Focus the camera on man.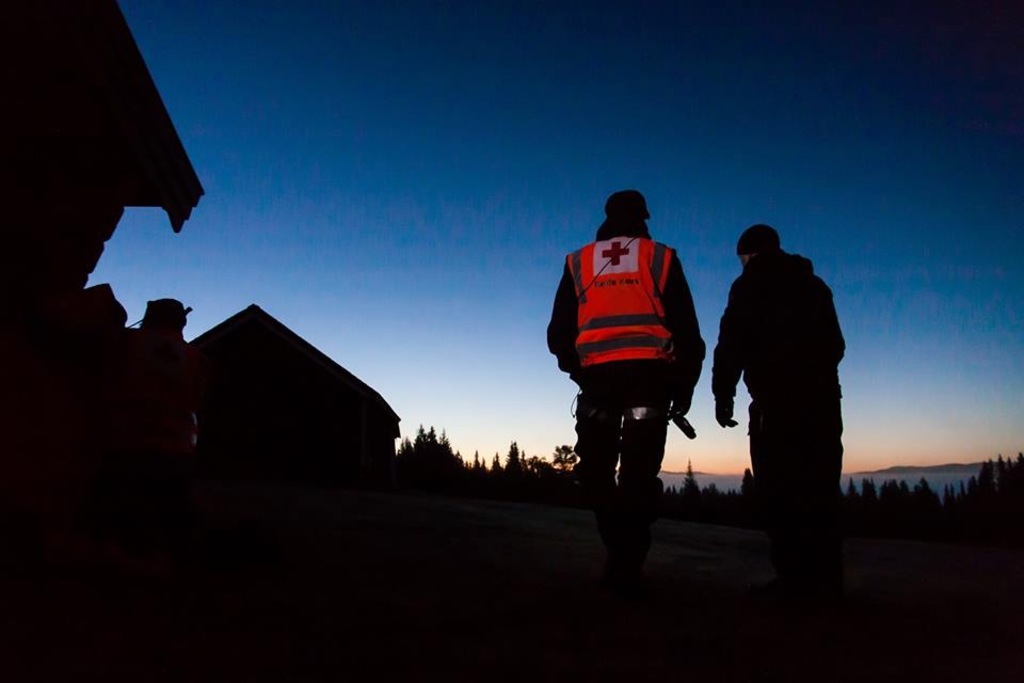
Focus region: x1=707, y1=213, x2=855, y2=549.
